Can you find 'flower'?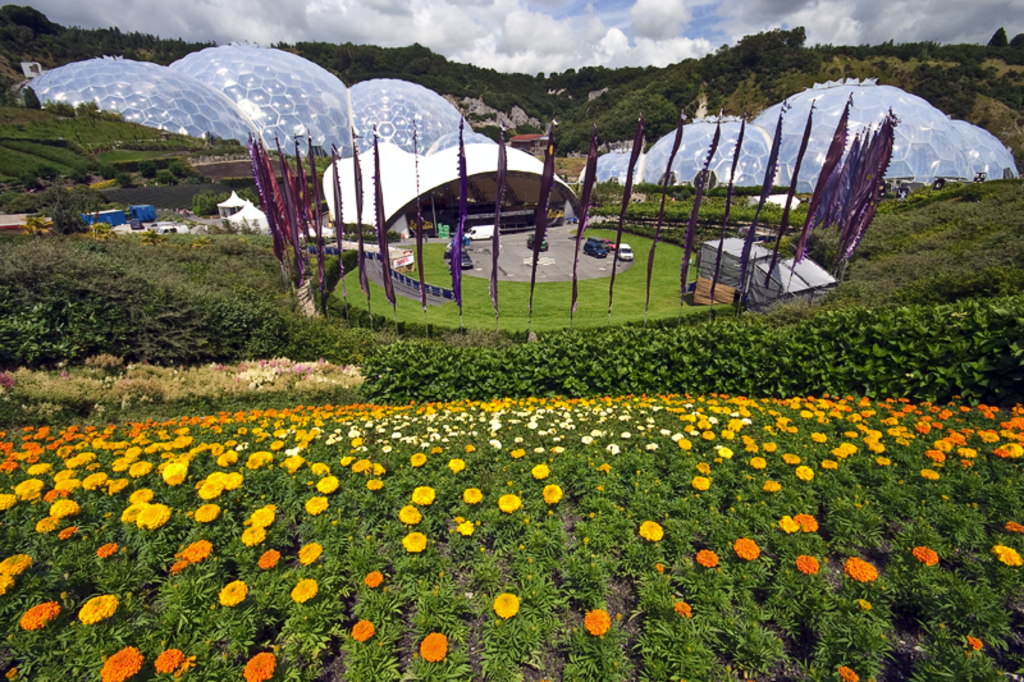
Yes, bounding box: x1=170, y1=560, x2=187, y2=575.
